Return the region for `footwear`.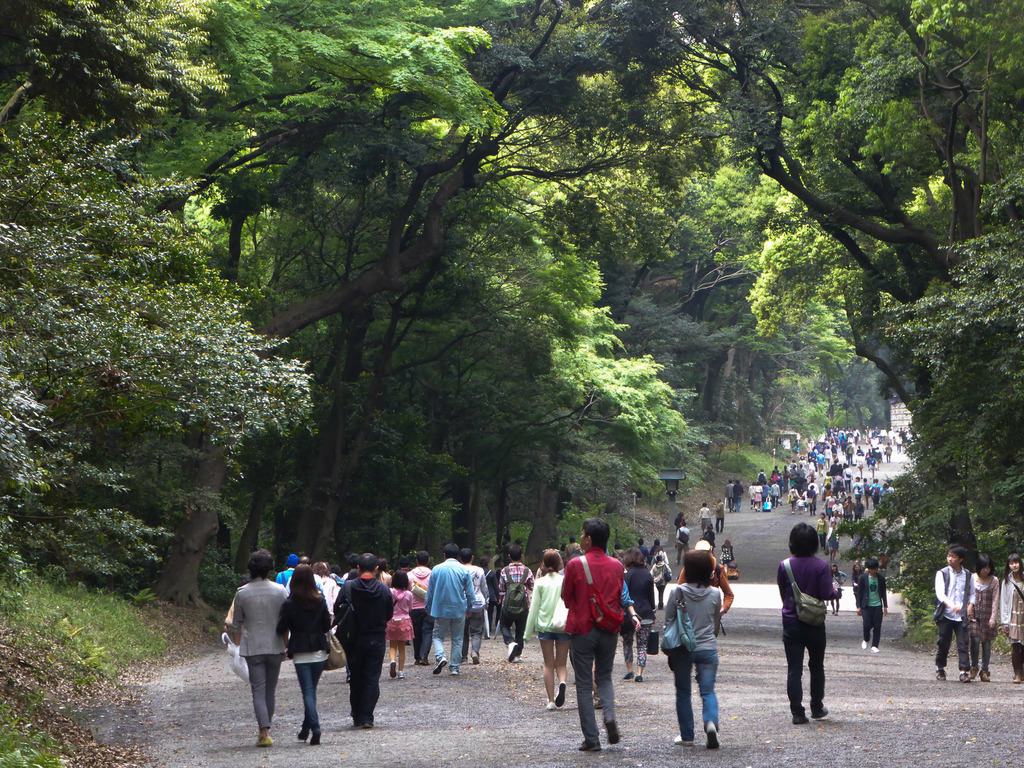
box=[433, 658, 451, 675].
